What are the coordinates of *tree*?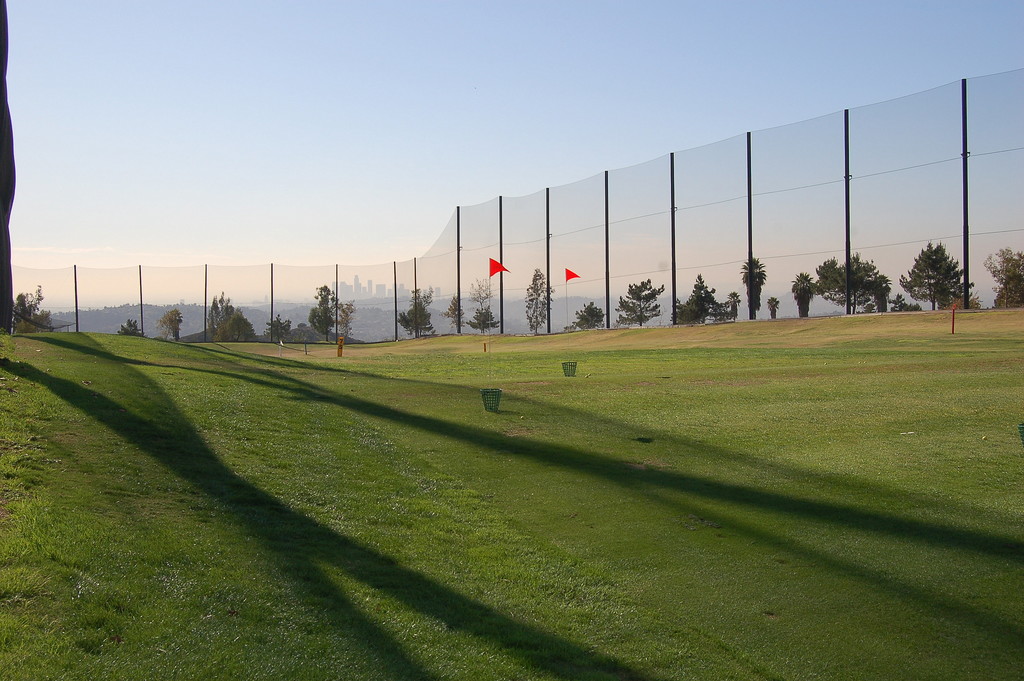
<bbox>895, 245, 970, 307</bbox>.
